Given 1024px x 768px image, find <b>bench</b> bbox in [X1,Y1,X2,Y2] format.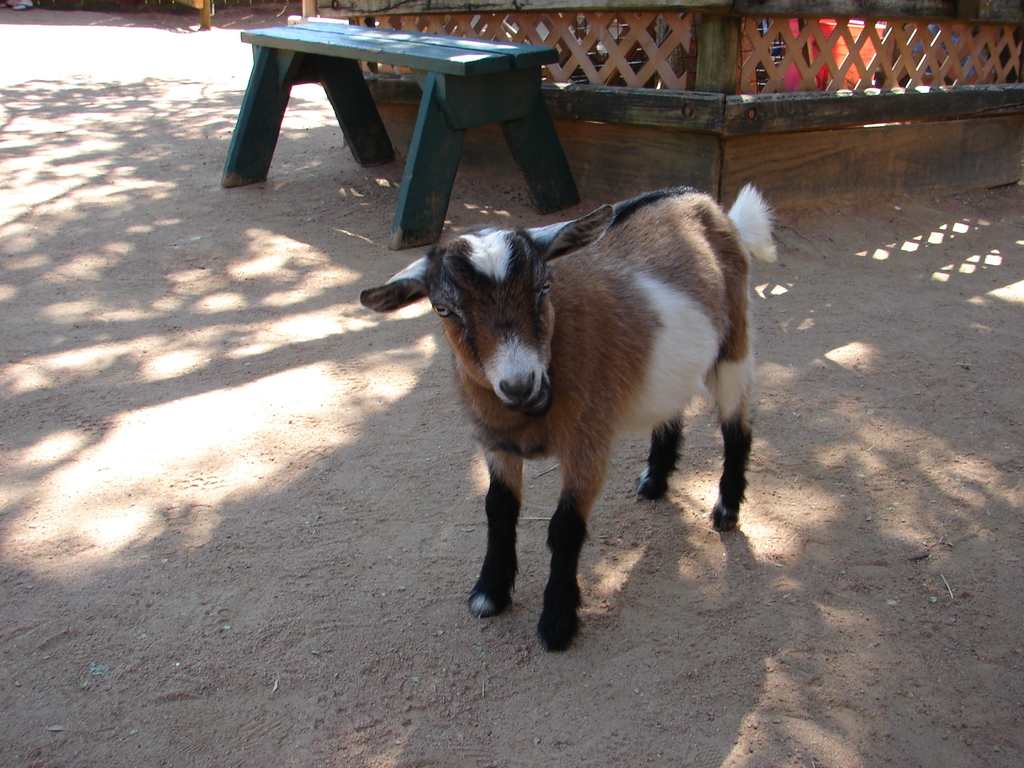
[225,20,584,250].
